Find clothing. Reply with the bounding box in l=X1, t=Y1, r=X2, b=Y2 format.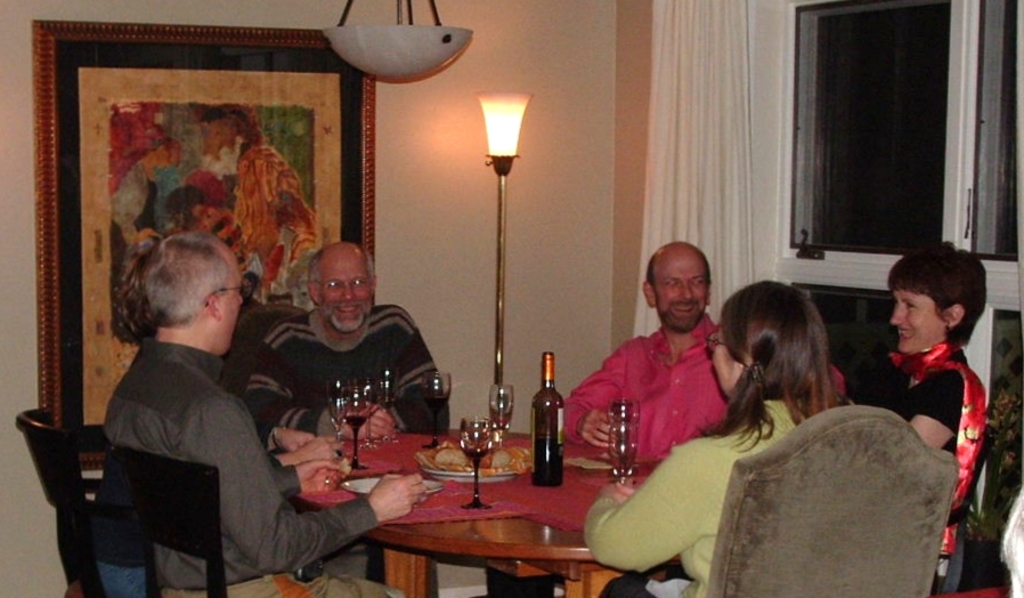
l=944, t=588, r=1021, b=597.
